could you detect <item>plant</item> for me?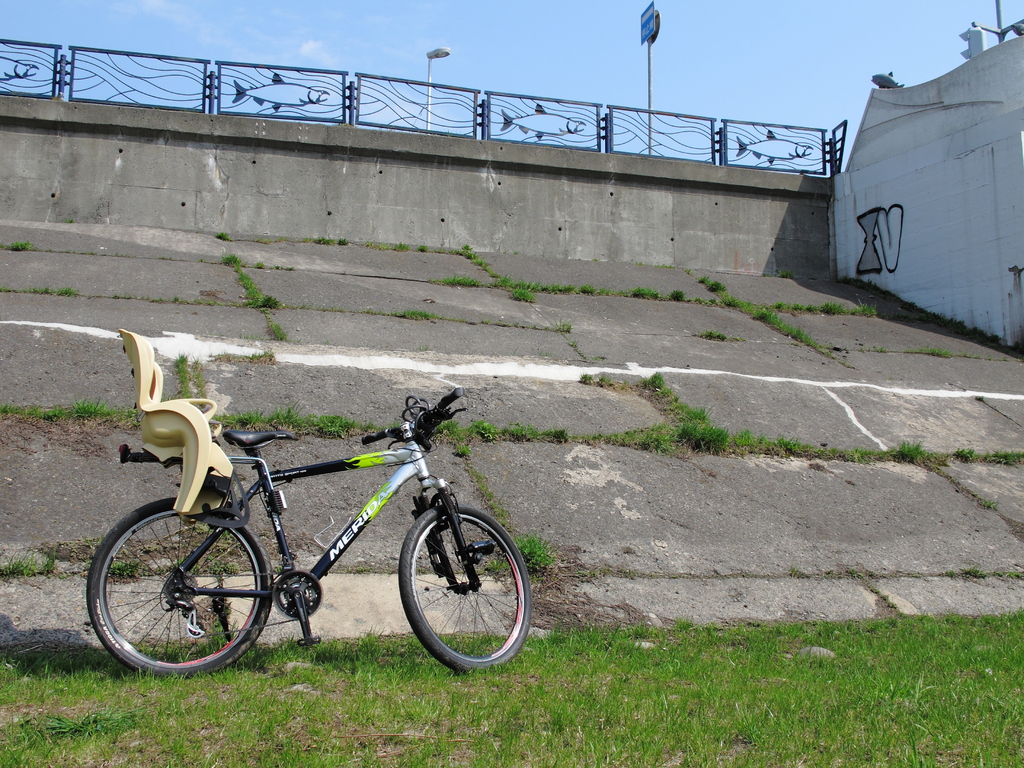
Detection result: 376 241 413 250.
